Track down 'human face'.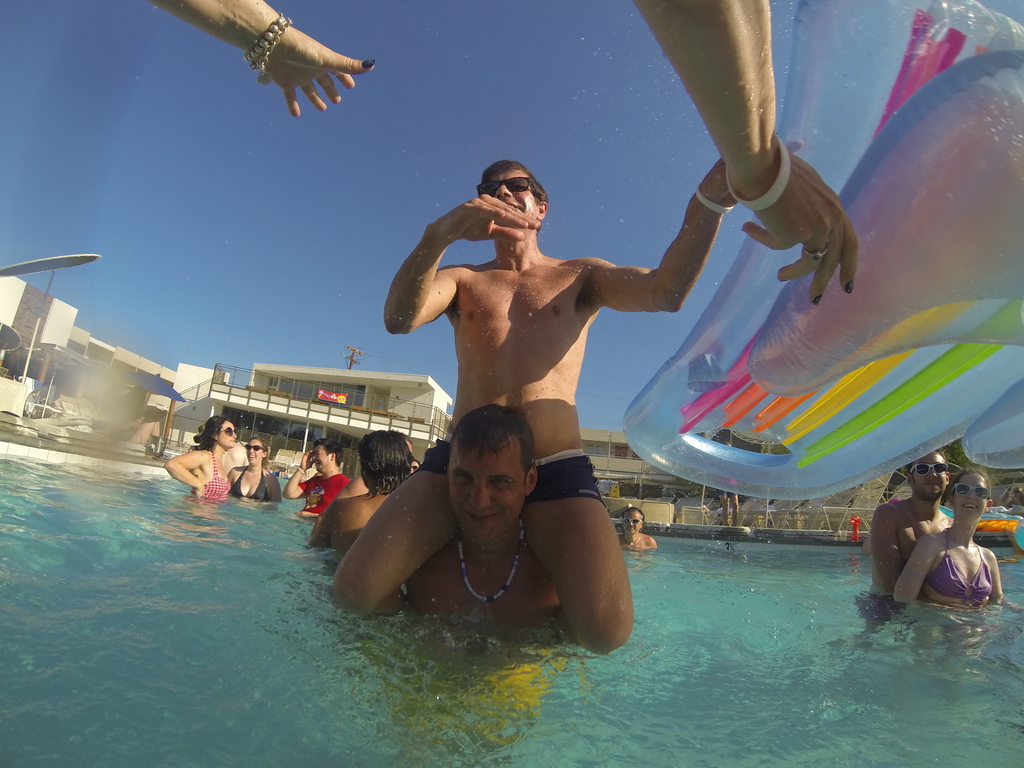
Tracked to 246:436:263:468.
